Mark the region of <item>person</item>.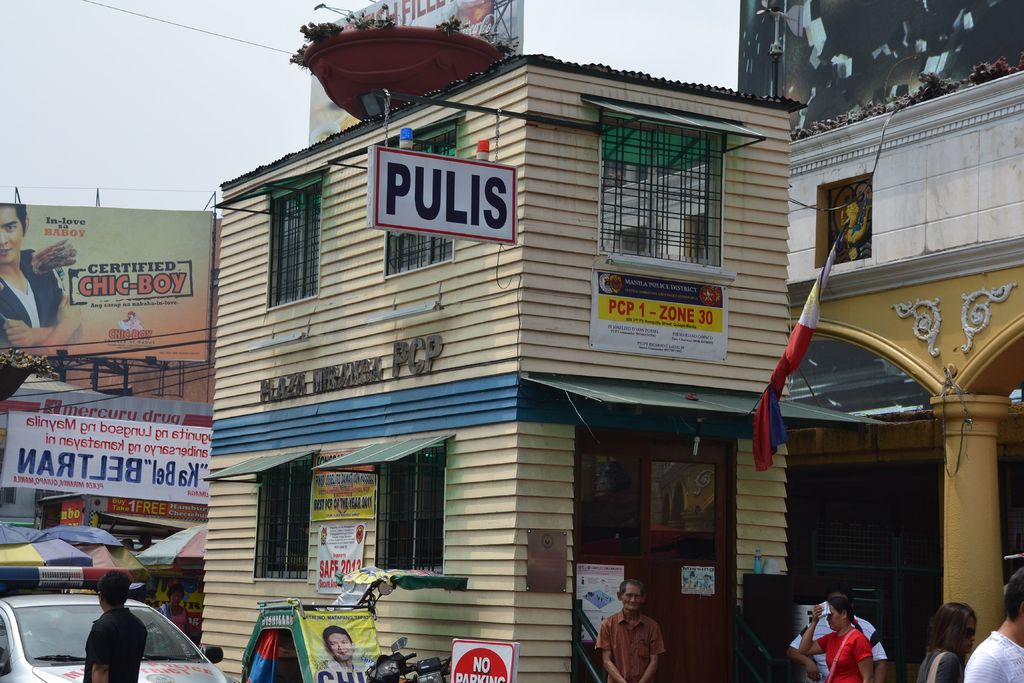
Region: 159:584:193:630.
